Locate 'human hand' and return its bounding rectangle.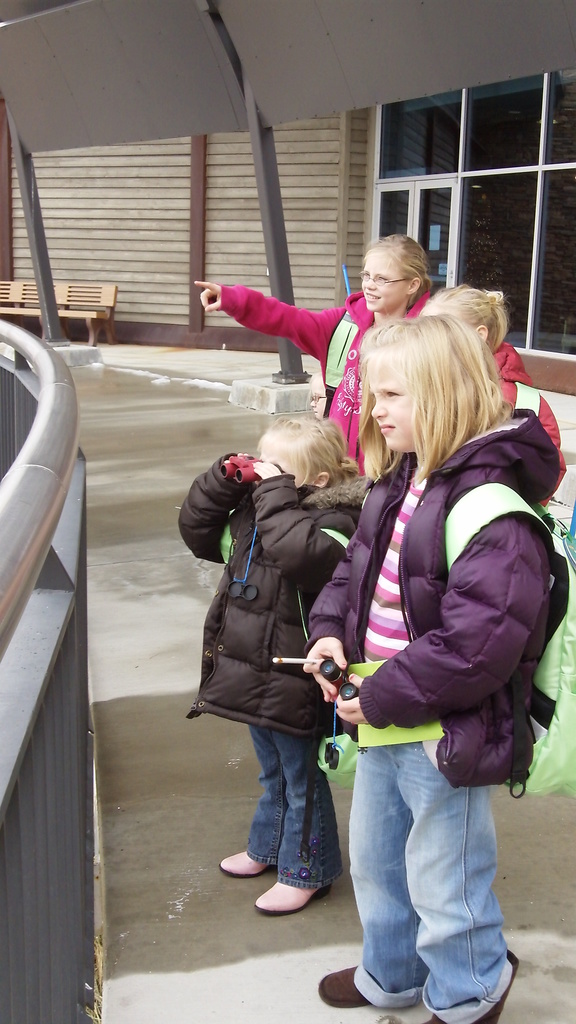
box=[297, 634, 353, 699].
